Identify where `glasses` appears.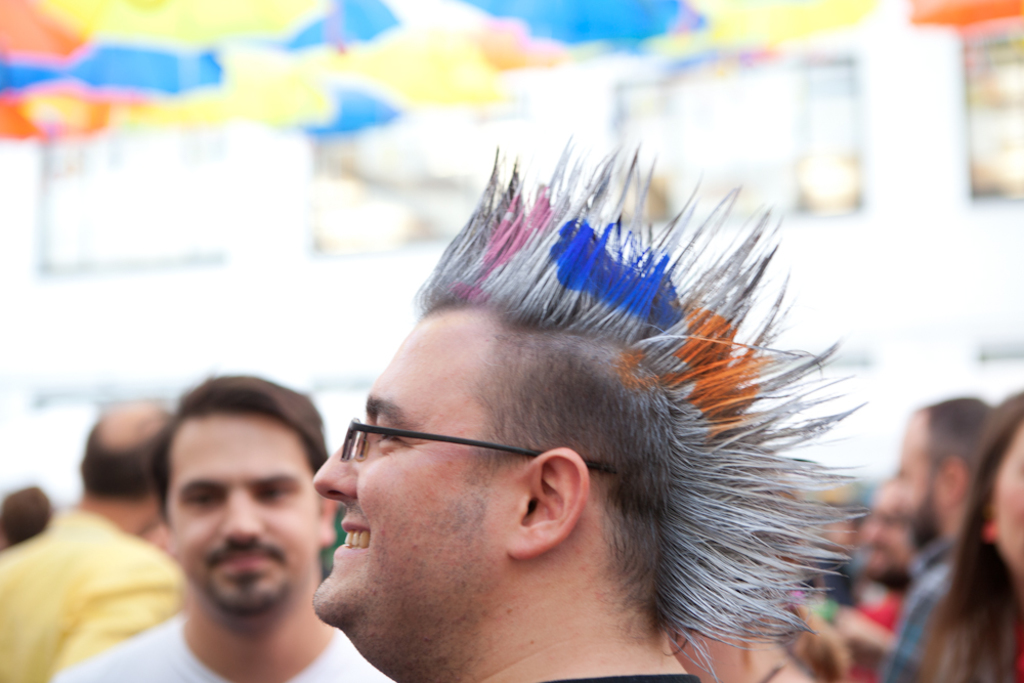
Appears at detection(318, 415, 555, 503).
